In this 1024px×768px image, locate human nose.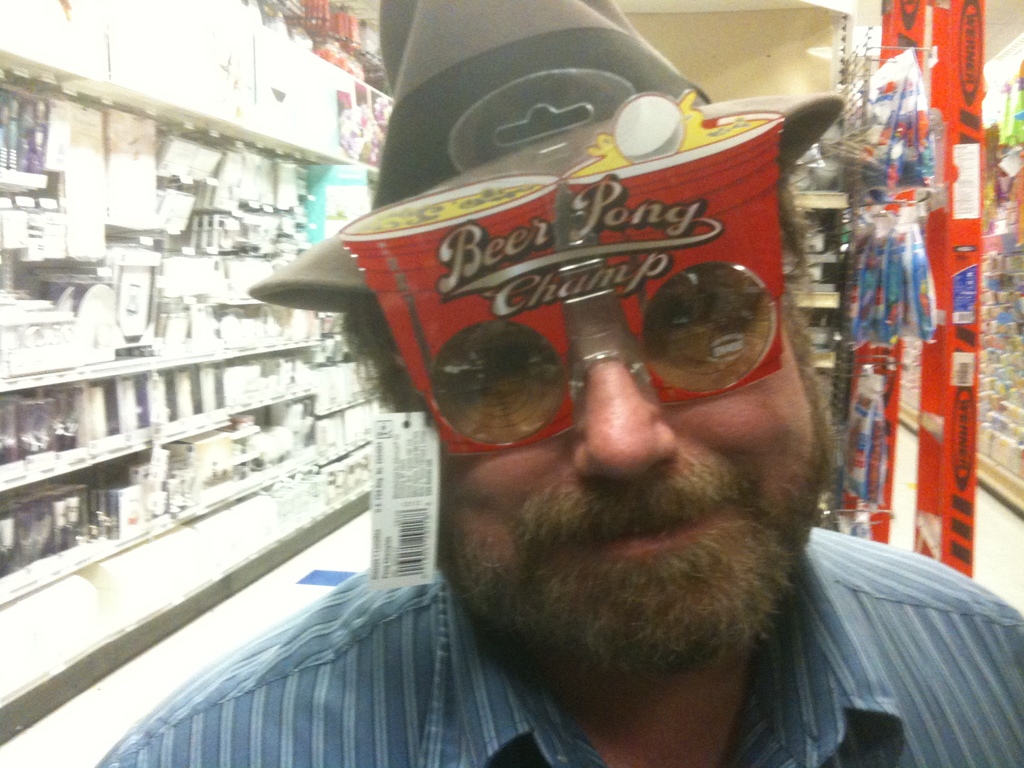
Bounding box: 554,348,696,500.
